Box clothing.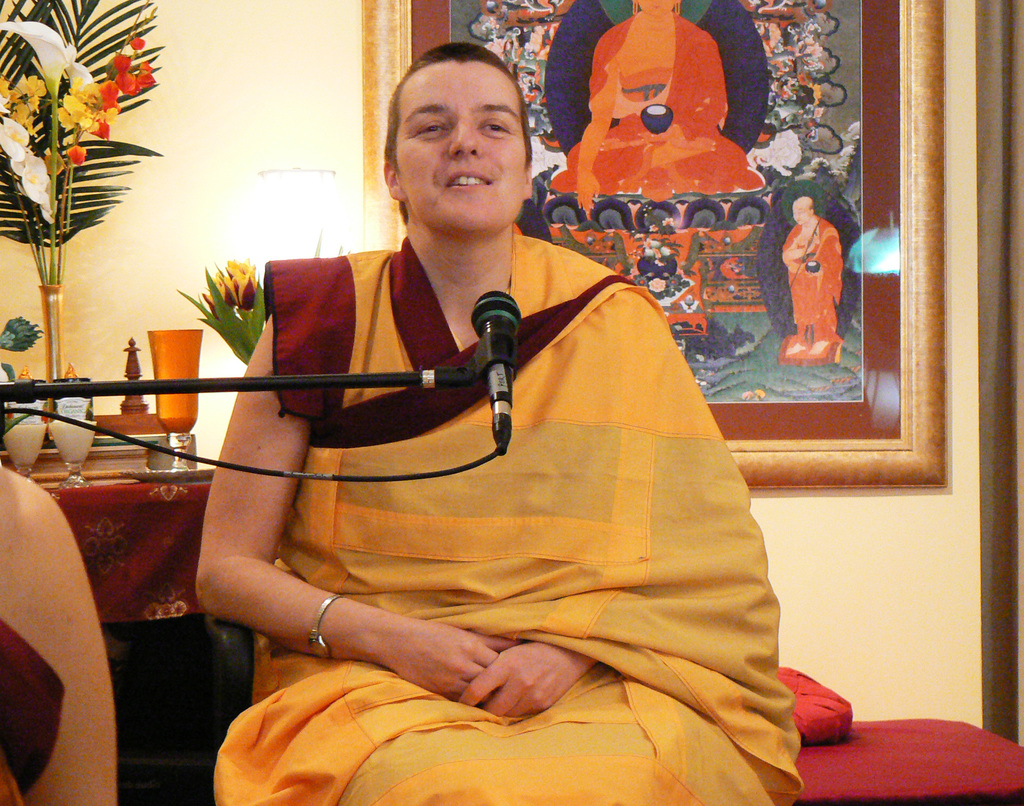
box(785, 216, 847, 367).
